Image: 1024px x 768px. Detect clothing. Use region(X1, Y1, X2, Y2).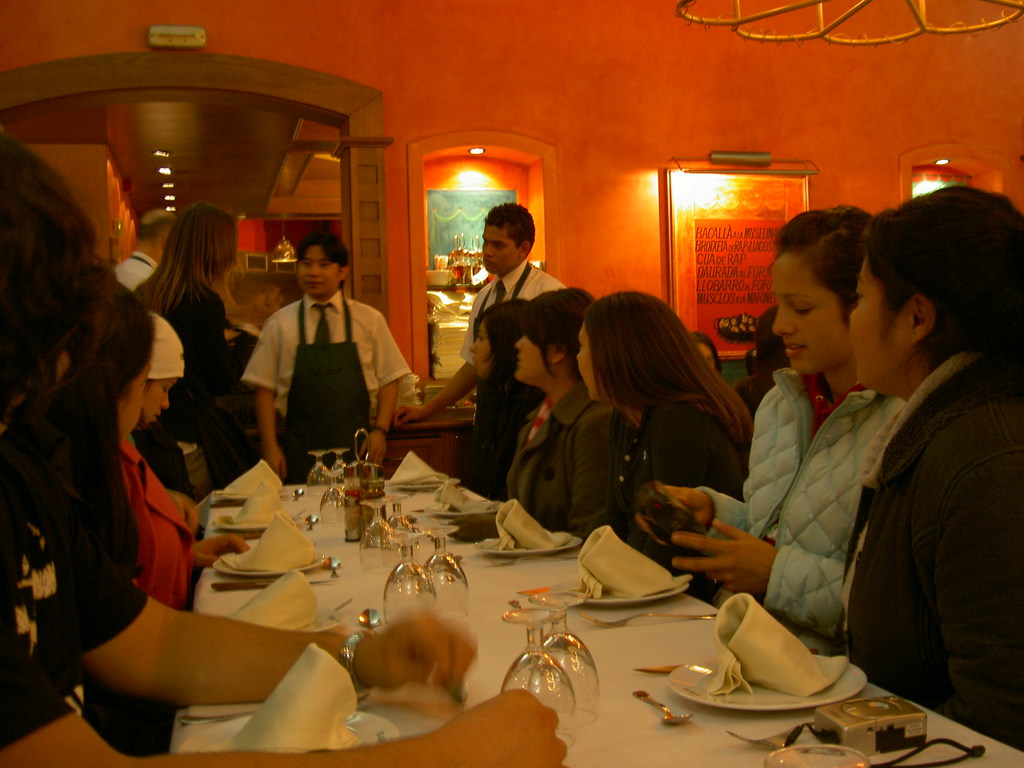
region(83, 435, 193, 758).
